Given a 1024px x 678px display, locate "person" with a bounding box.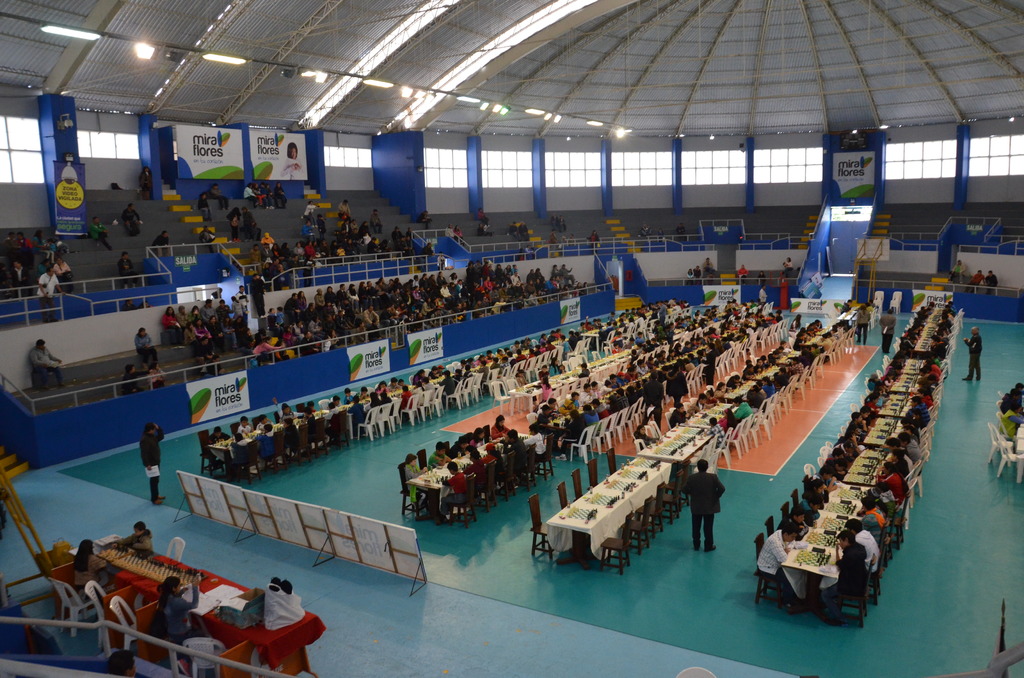
Located: (254, 327, 267, 345).
